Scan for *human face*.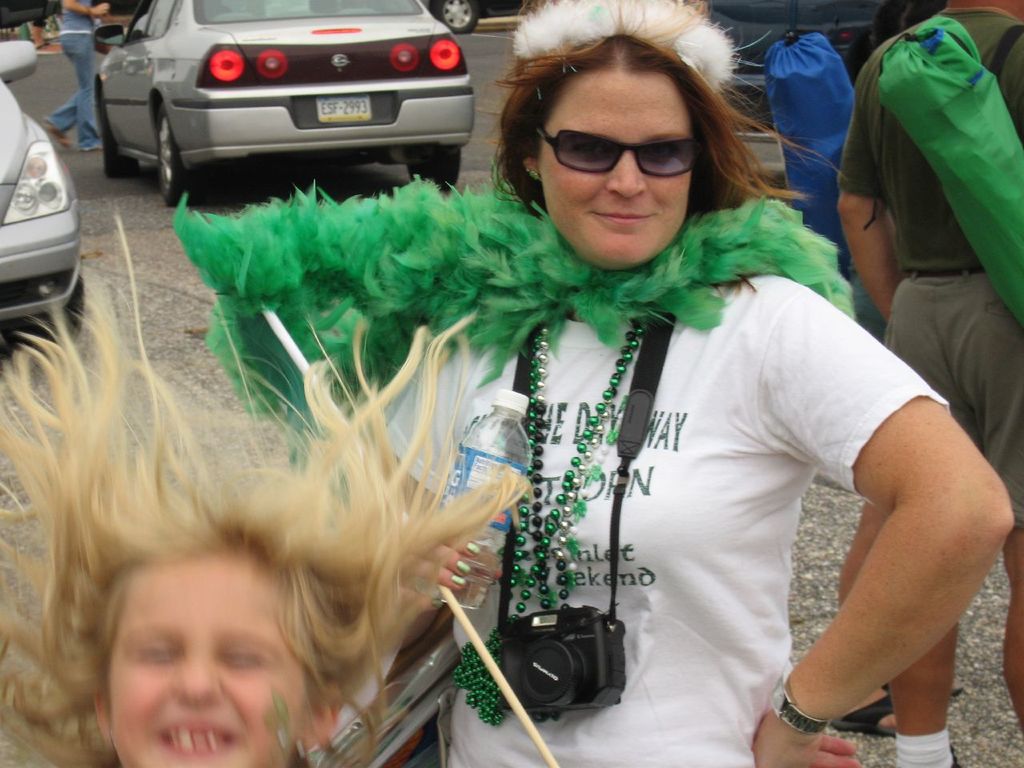
Scan result: (536,68,689,263).
